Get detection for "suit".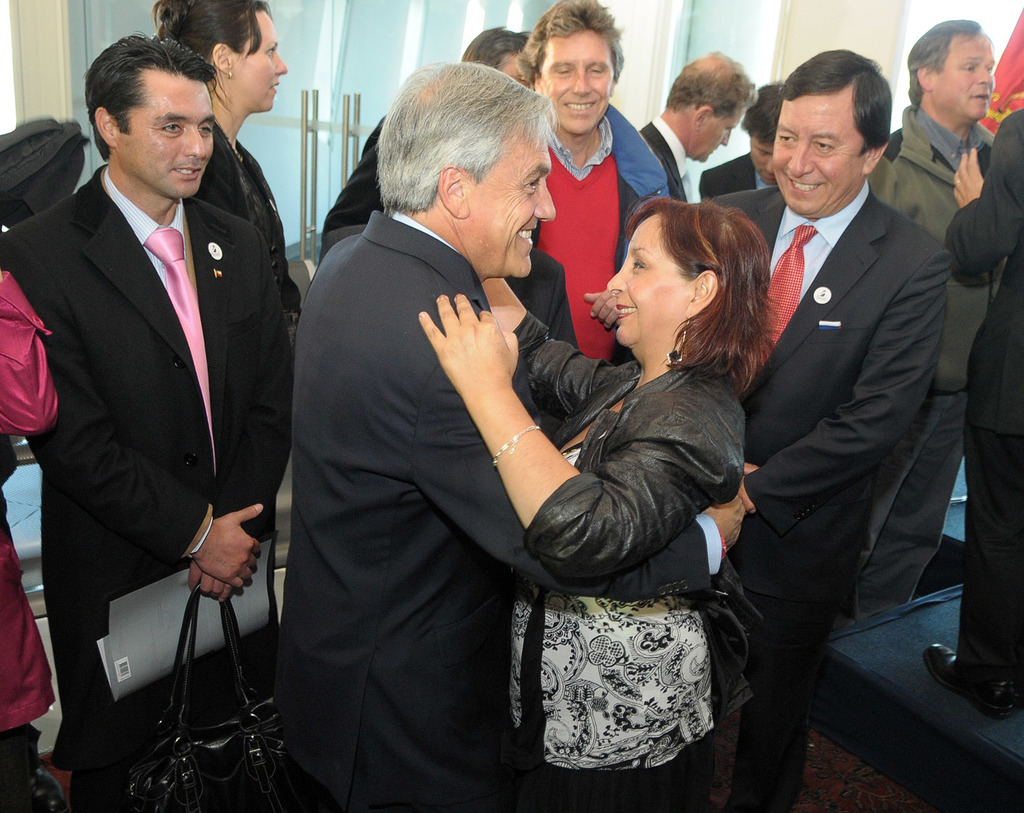
Detection: x1=323 y1=116 x2=386 y2=230.
